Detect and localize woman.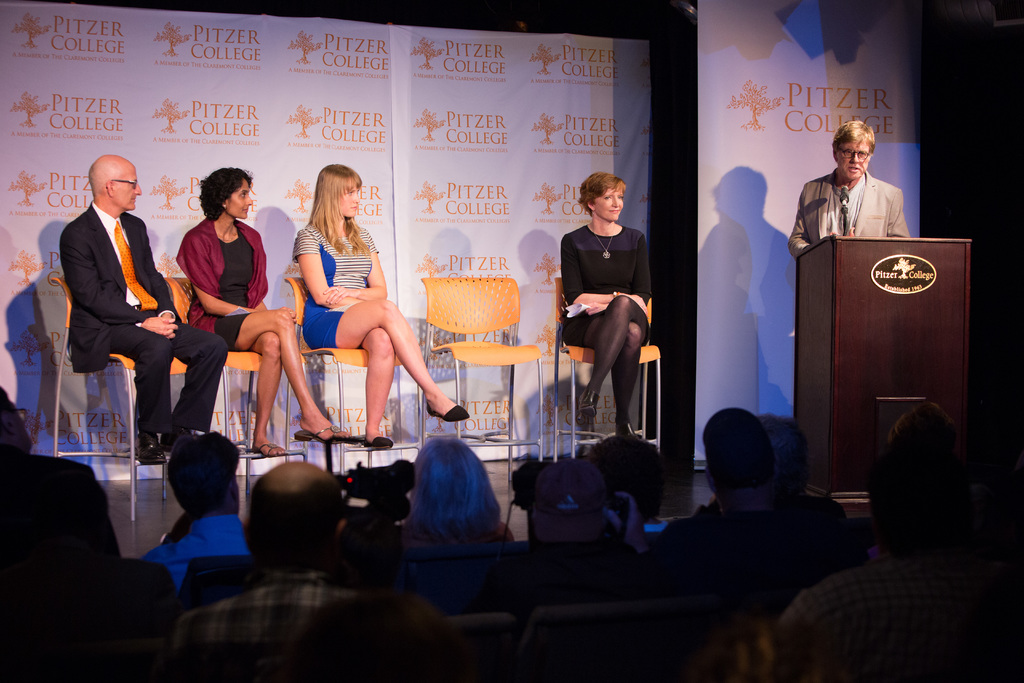
Localized at rect(563, 170, 657, 441).
